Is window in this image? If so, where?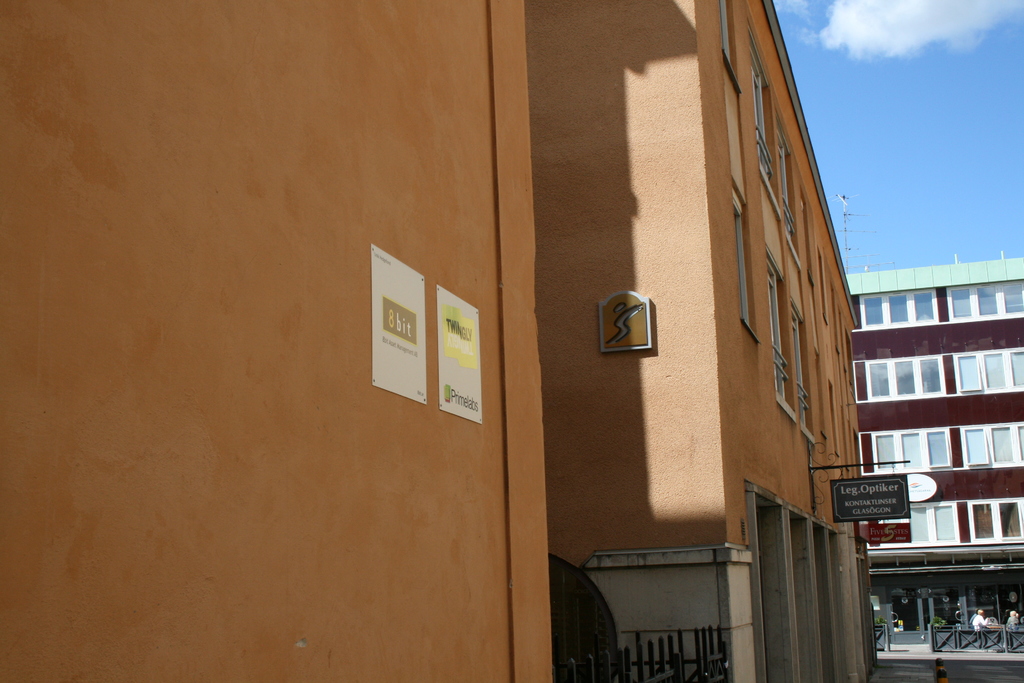
Yes, at 790,295,819,445.
